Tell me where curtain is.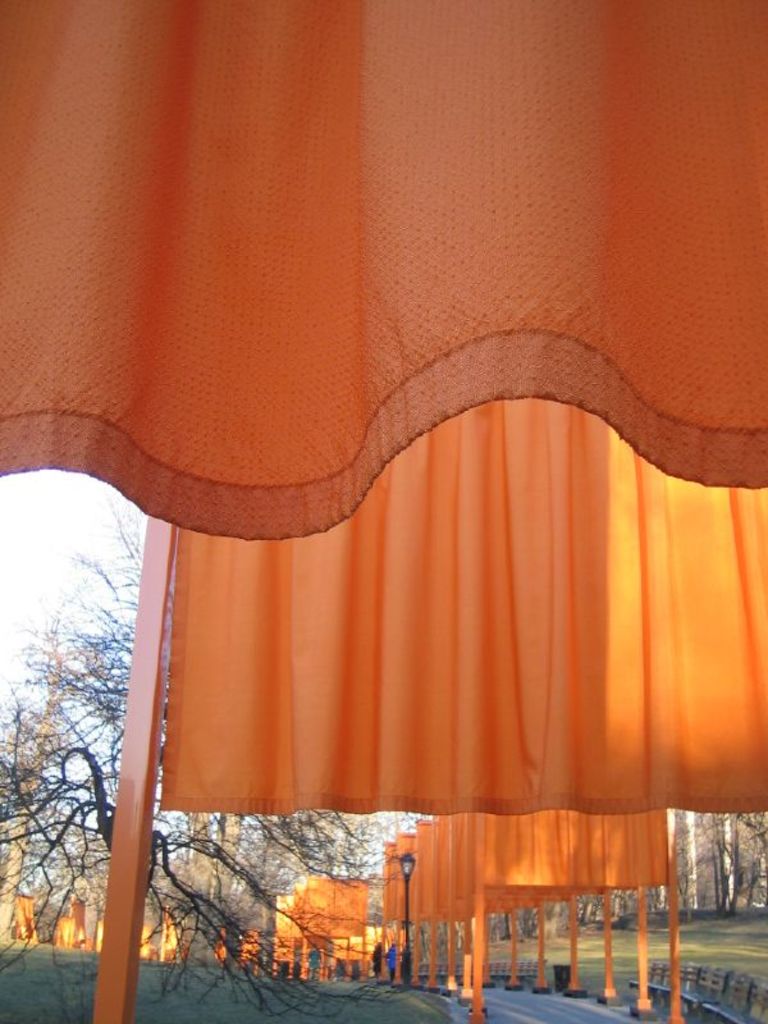
curtain is at (394, 833, 434, 920).
